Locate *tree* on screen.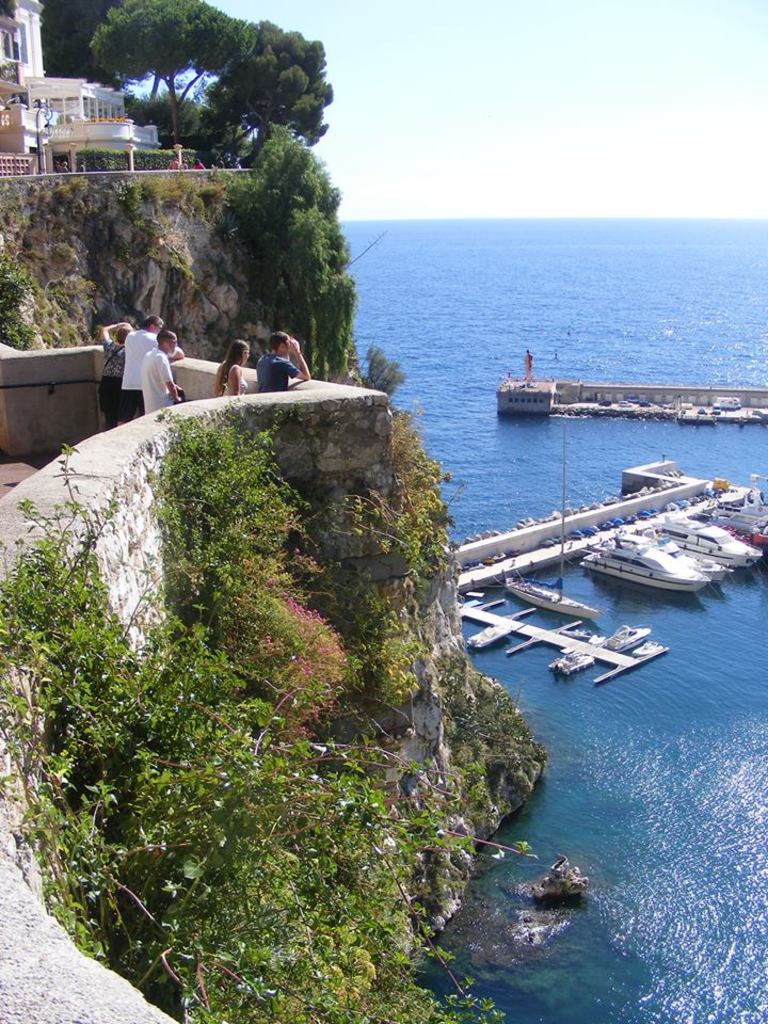
On screen at bbox(186, 20, 330, 174).
